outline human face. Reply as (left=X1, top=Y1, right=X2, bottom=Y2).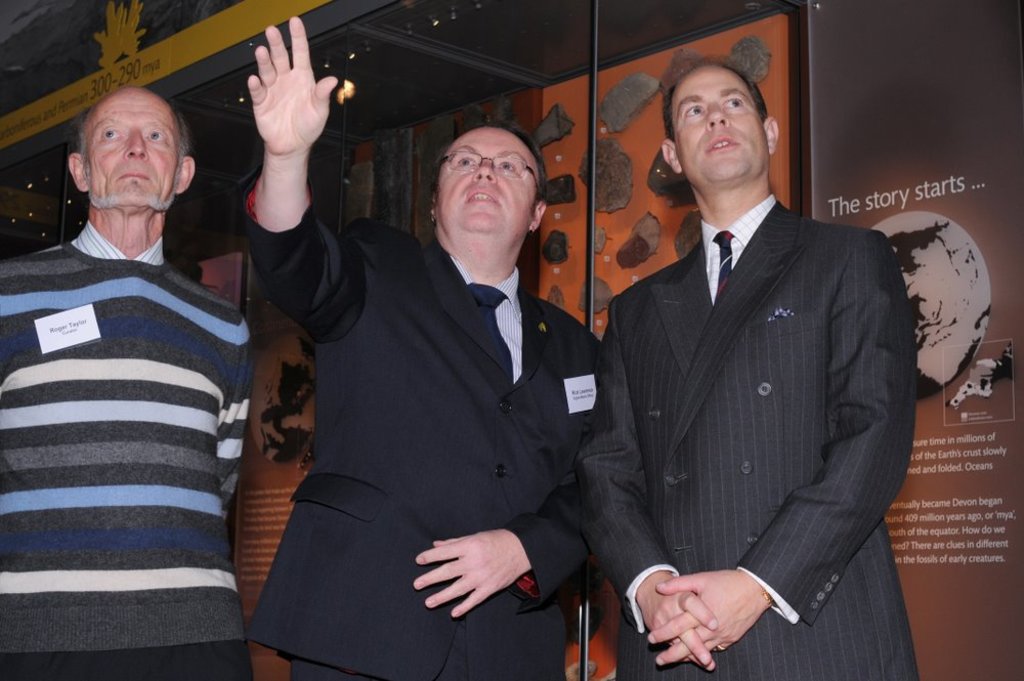
(left=438, top=128, right=539, bottom=237).
